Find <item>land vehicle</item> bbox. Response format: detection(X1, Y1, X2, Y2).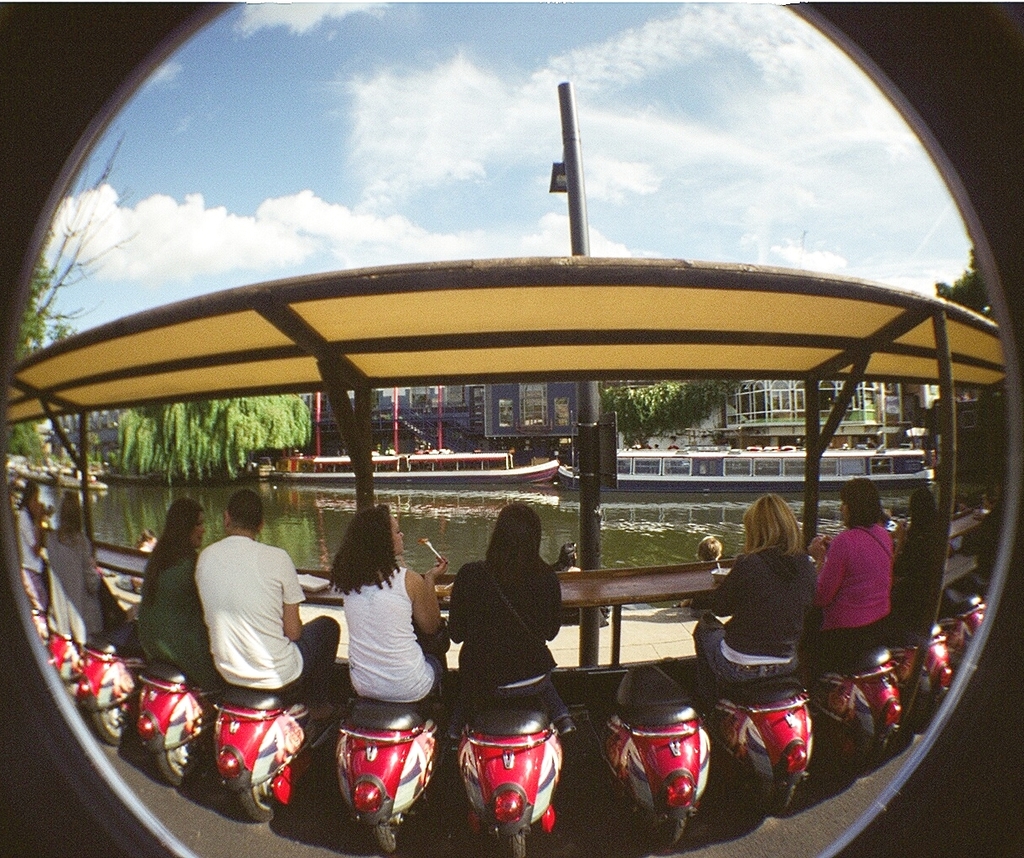
detection(44, 635, 84, 685).
